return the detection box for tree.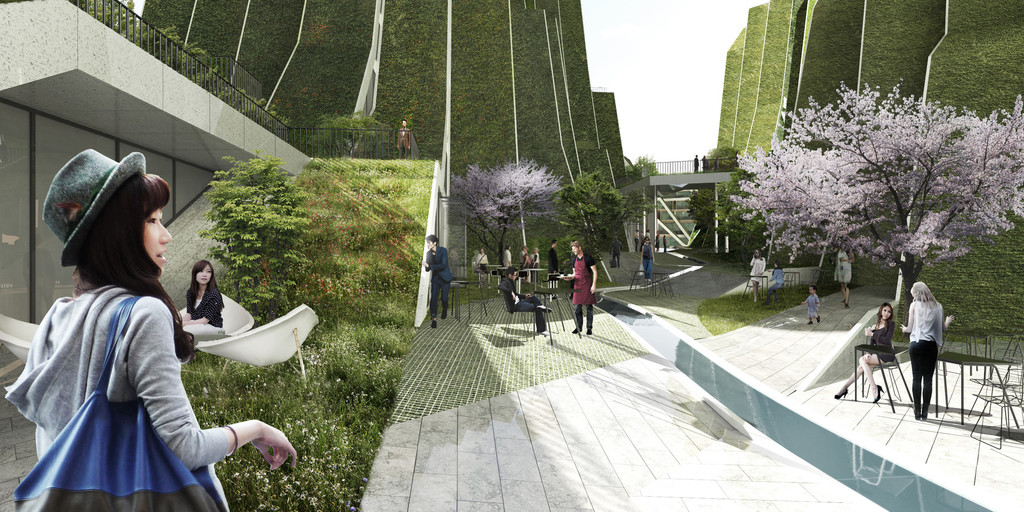
686:141:740:258.
